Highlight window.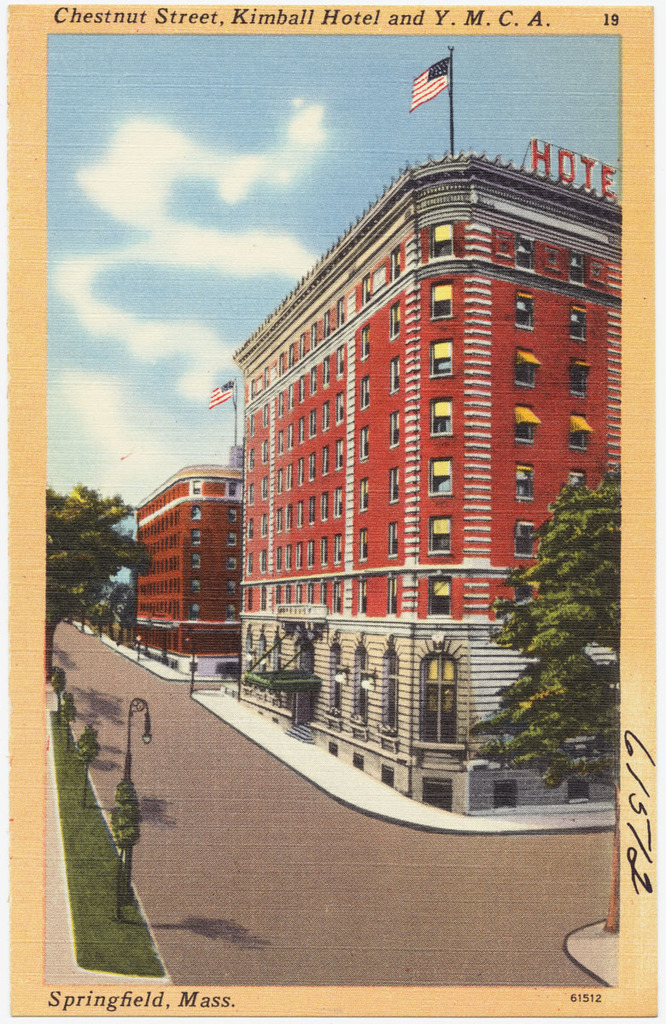
Highlighted region: locate(251, 416, 253, 433).
